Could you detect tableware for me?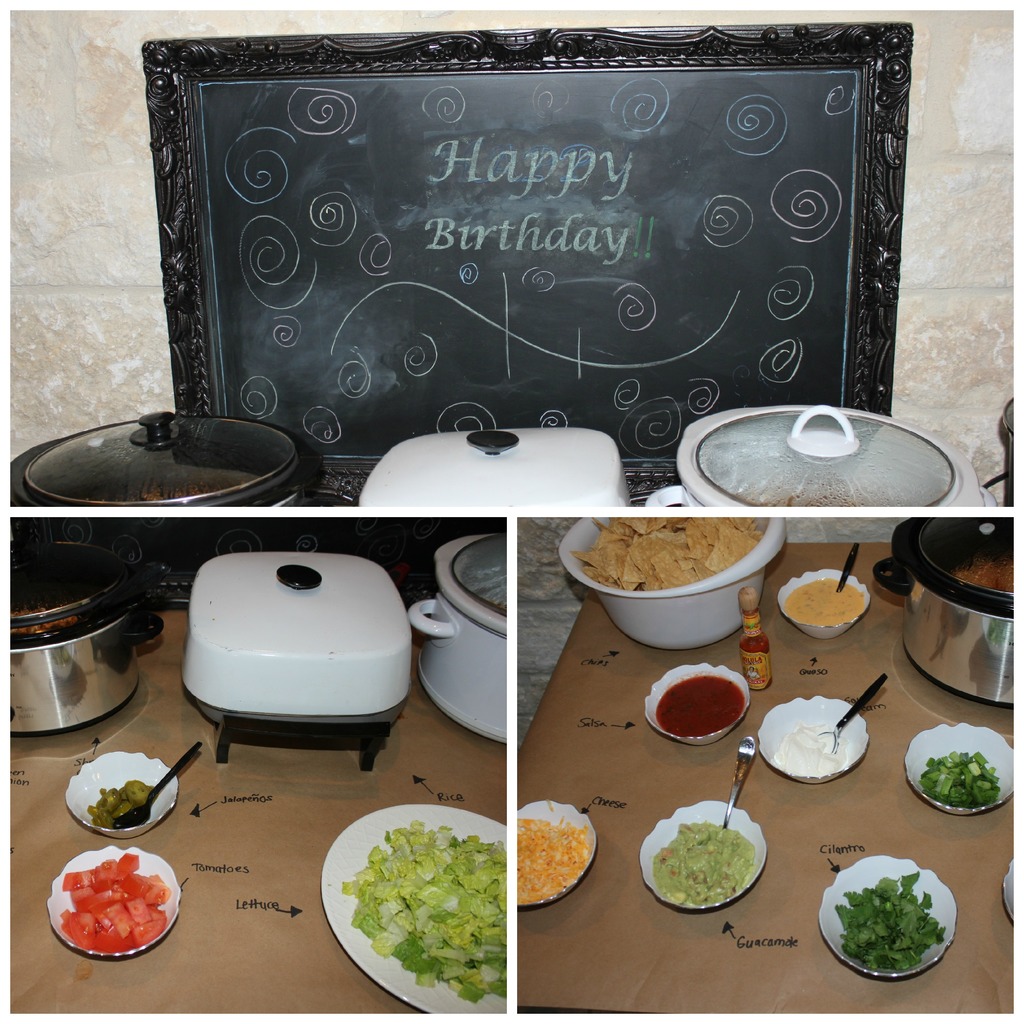
Detection result: 513, 798, 599, 914.
